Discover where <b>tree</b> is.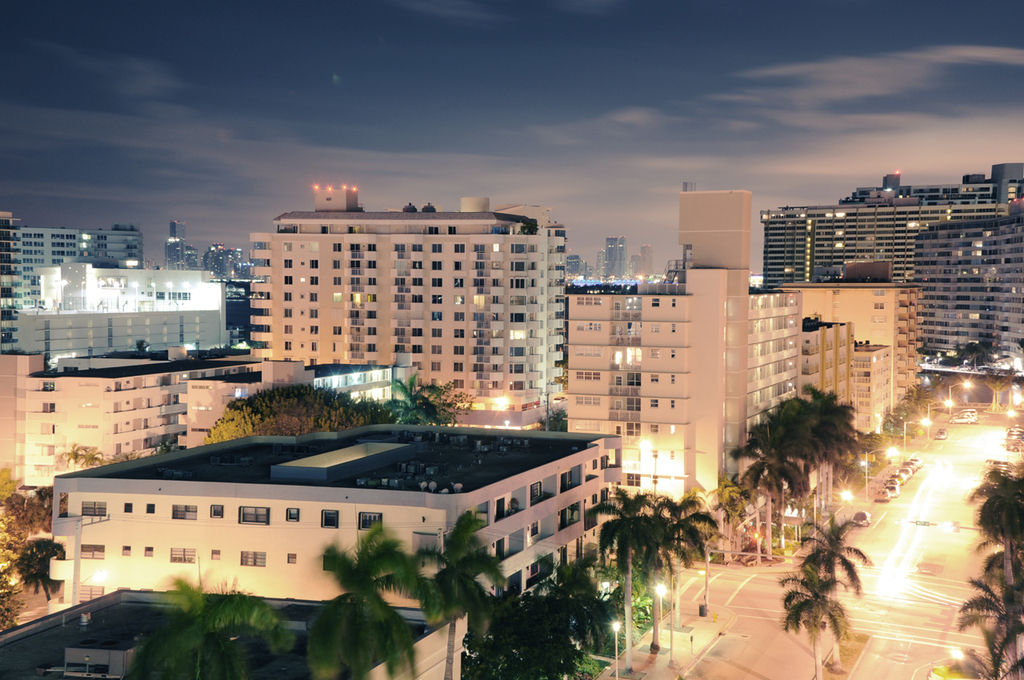
Discovered at bbox(651, 514, 718, 623).
